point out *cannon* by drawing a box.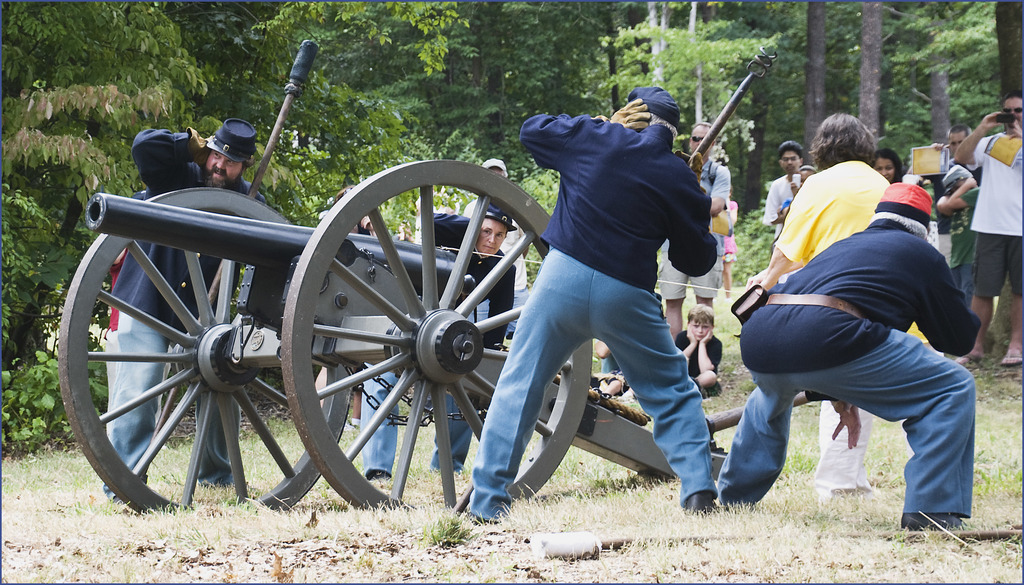
65, 40, 814, 513.
